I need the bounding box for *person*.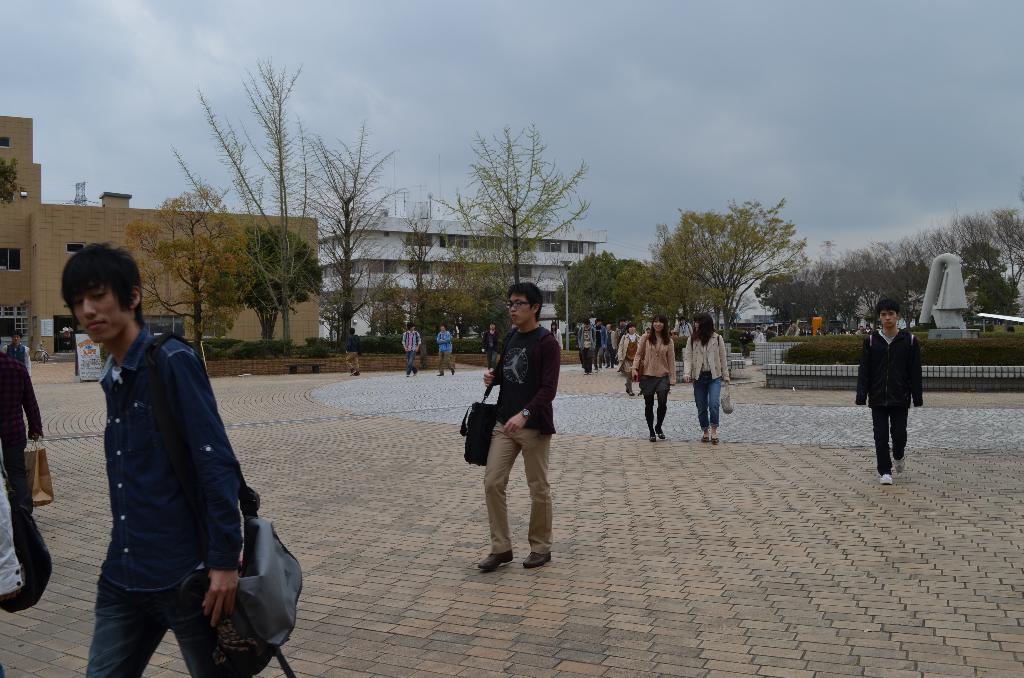
Here it is: [435,321,460,377].
